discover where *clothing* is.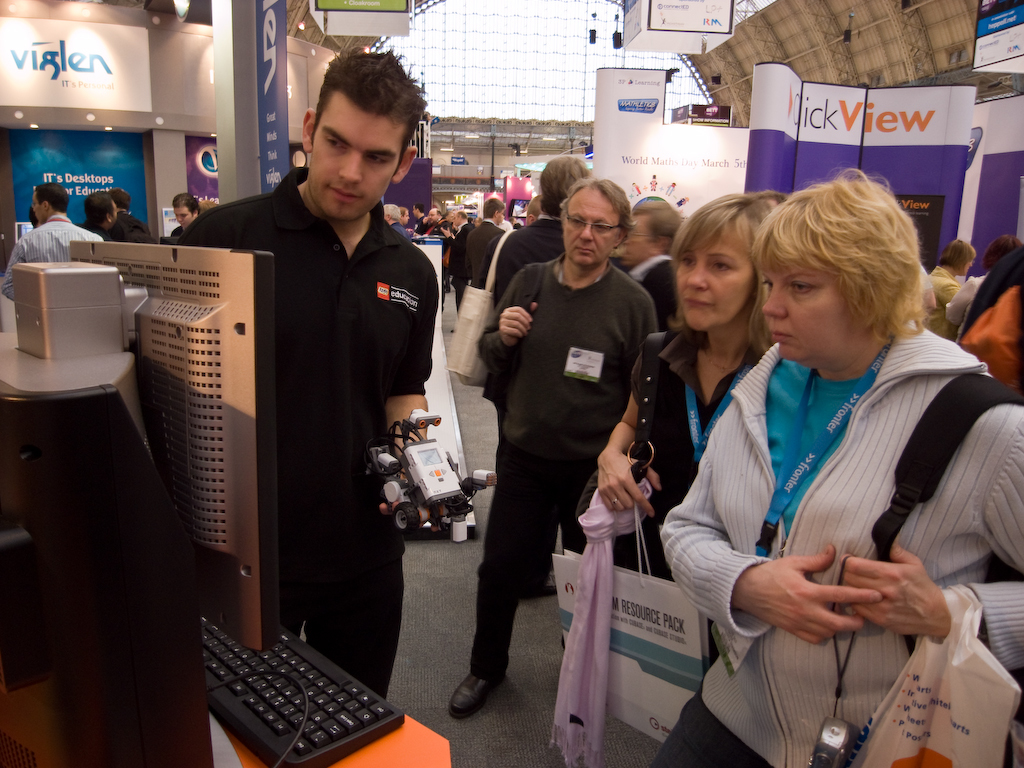
Discovered at bbox(665, 325, 1023, 767).
